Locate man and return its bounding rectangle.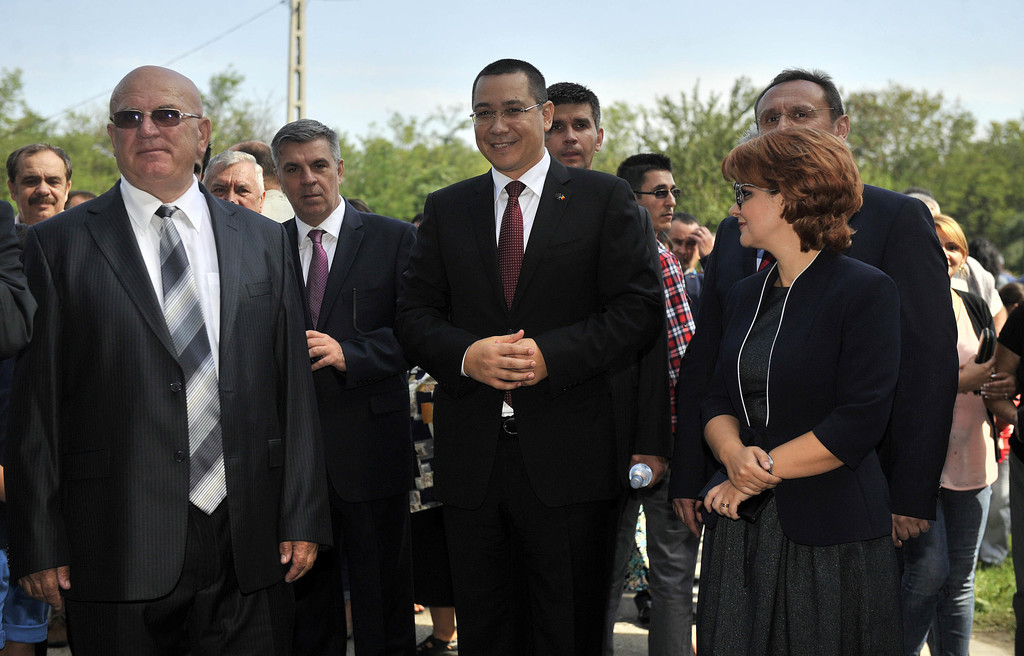
bbox=(12, 149, 73, 628).
